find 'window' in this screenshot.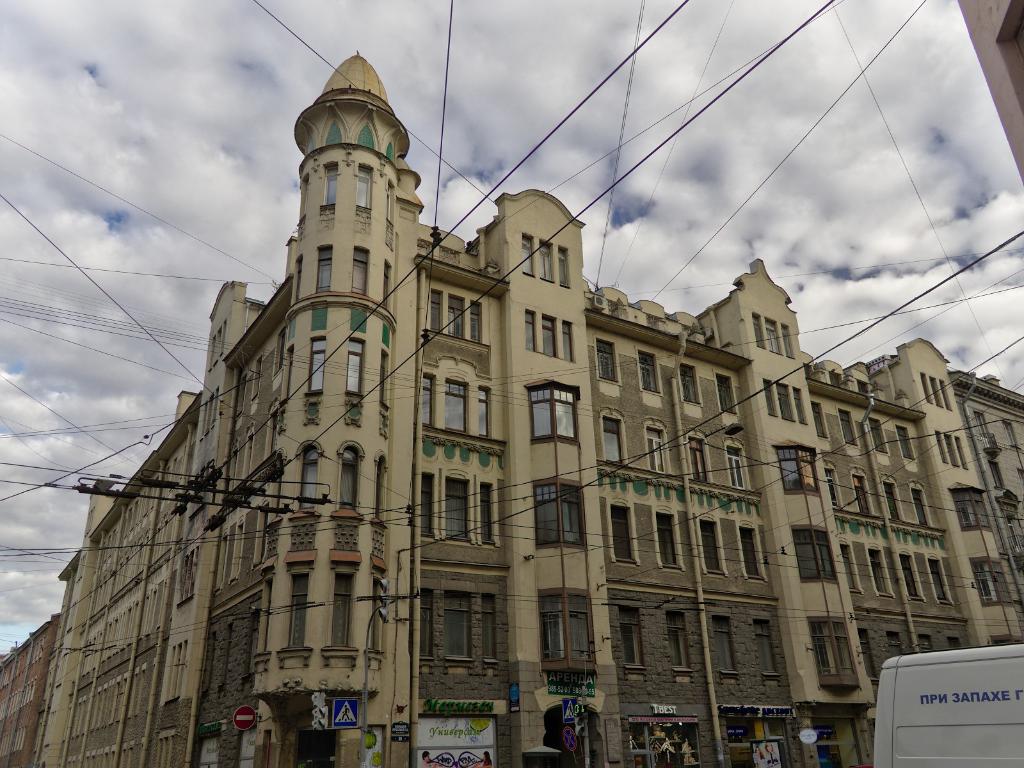
The bounding box for 'window' is (x1=356, y1=168, x2=371, y2=207).
